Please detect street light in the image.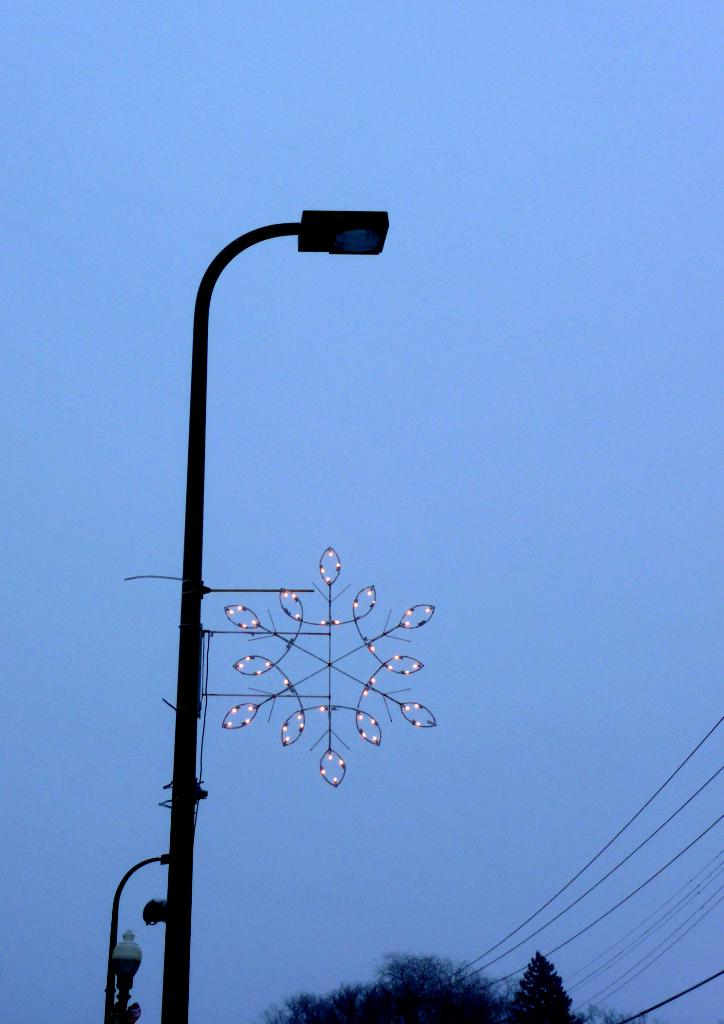
{"x1": 110, "y1": 184, "x2": 440, "y2": 1023}.
